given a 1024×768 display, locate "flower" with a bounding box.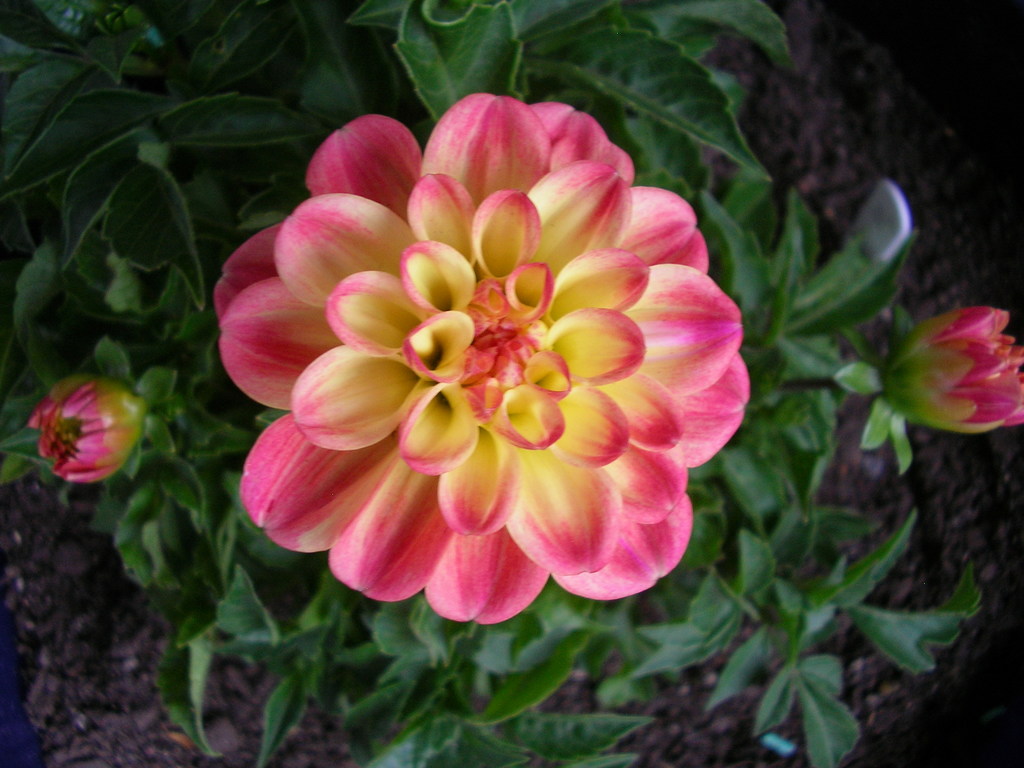
Located: box(22, 378, 141, 484).
